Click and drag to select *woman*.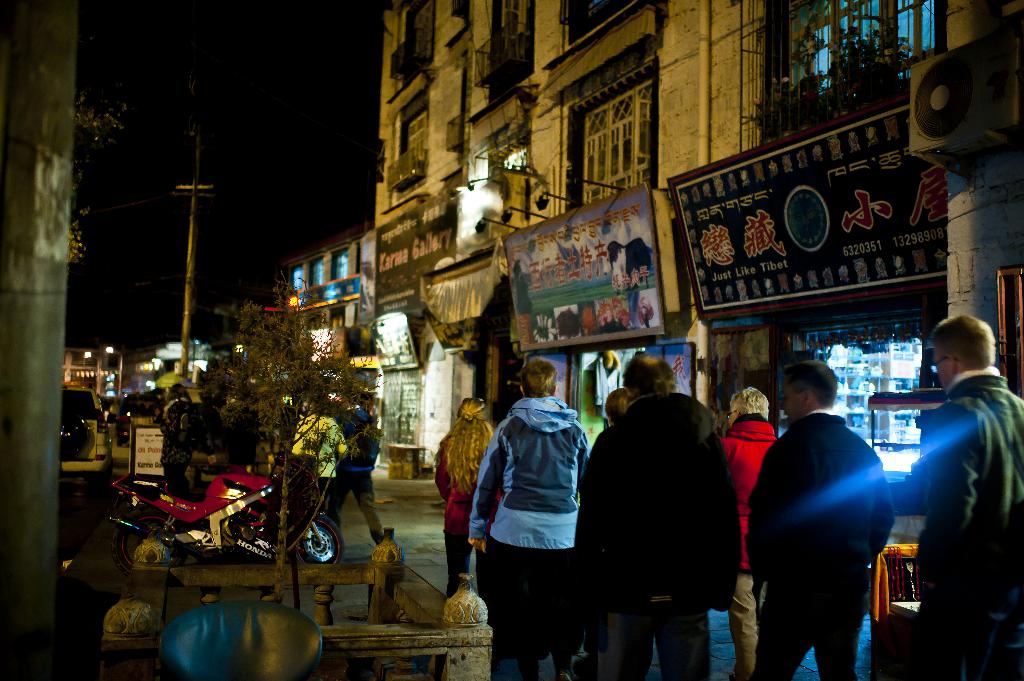
Selection: box(432, 396, 498, 600).
